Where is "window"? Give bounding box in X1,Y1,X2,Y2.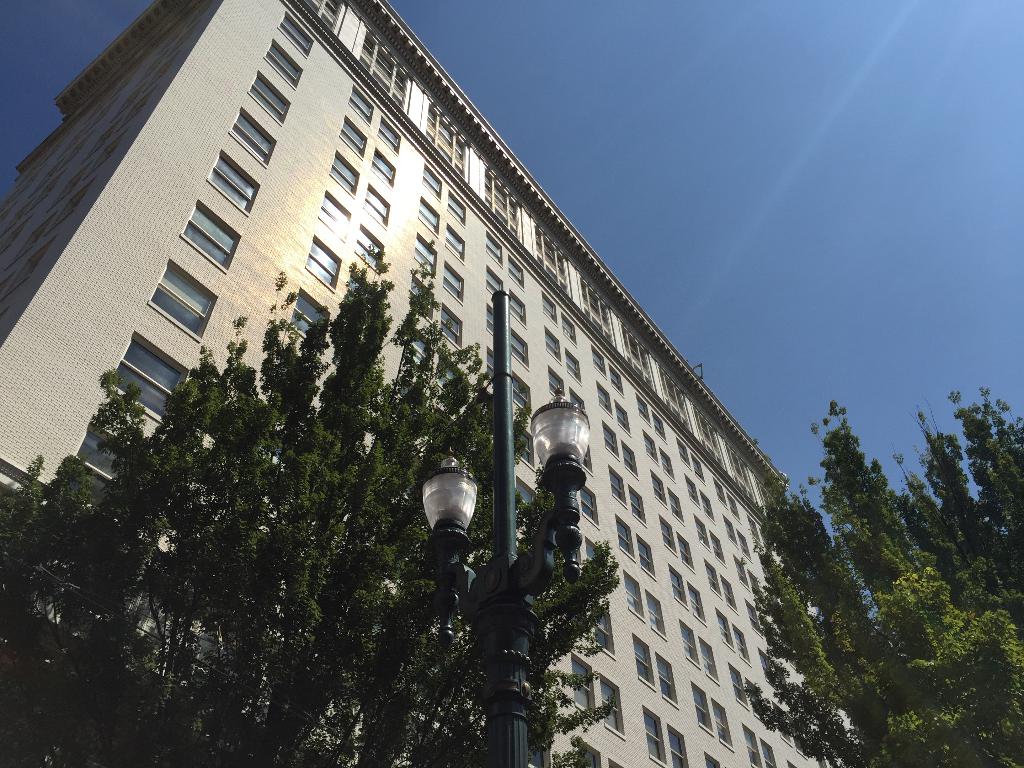
605,365,625,399.
